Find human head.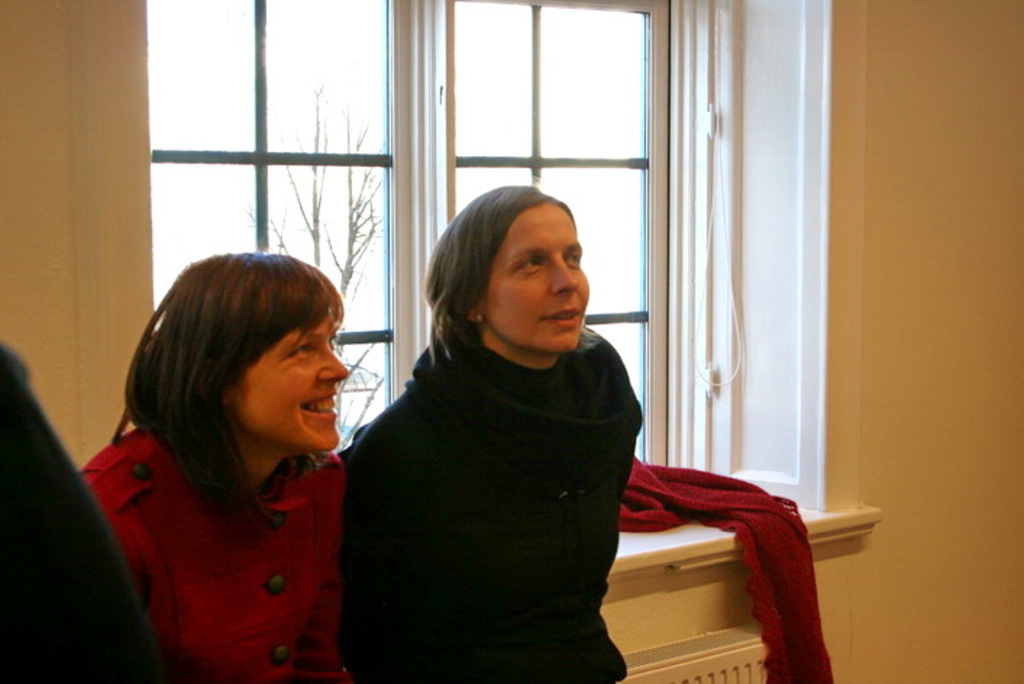
box=[125, 249, 352, 461].
